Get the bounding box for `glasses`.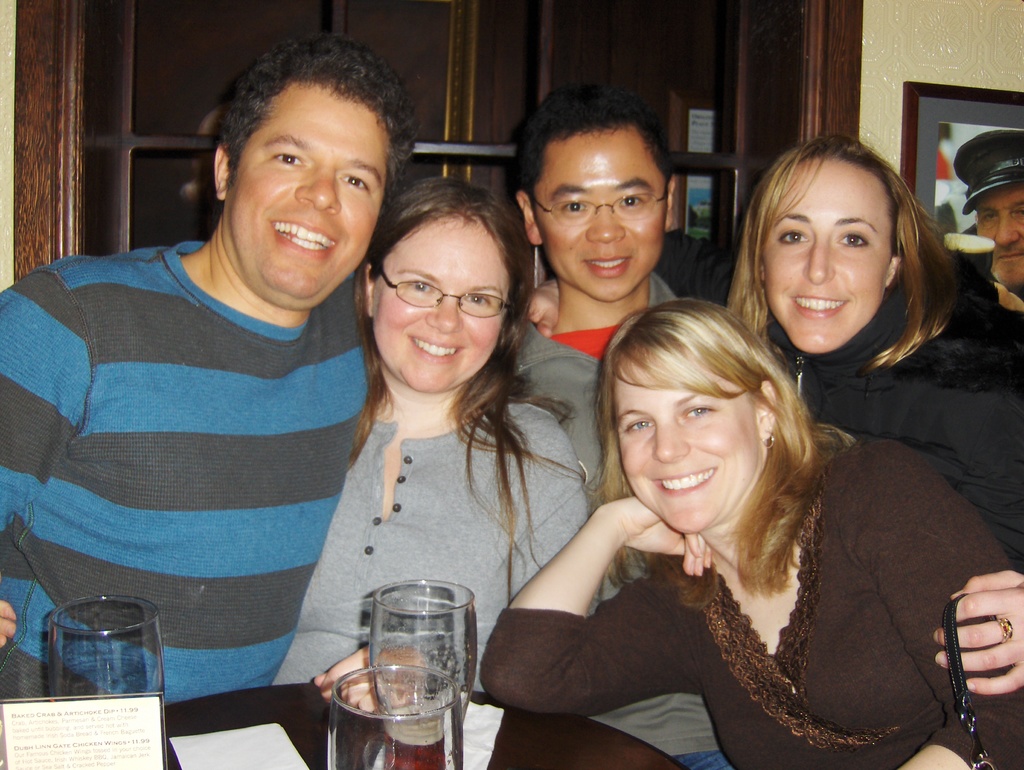
529/187/669/229.
